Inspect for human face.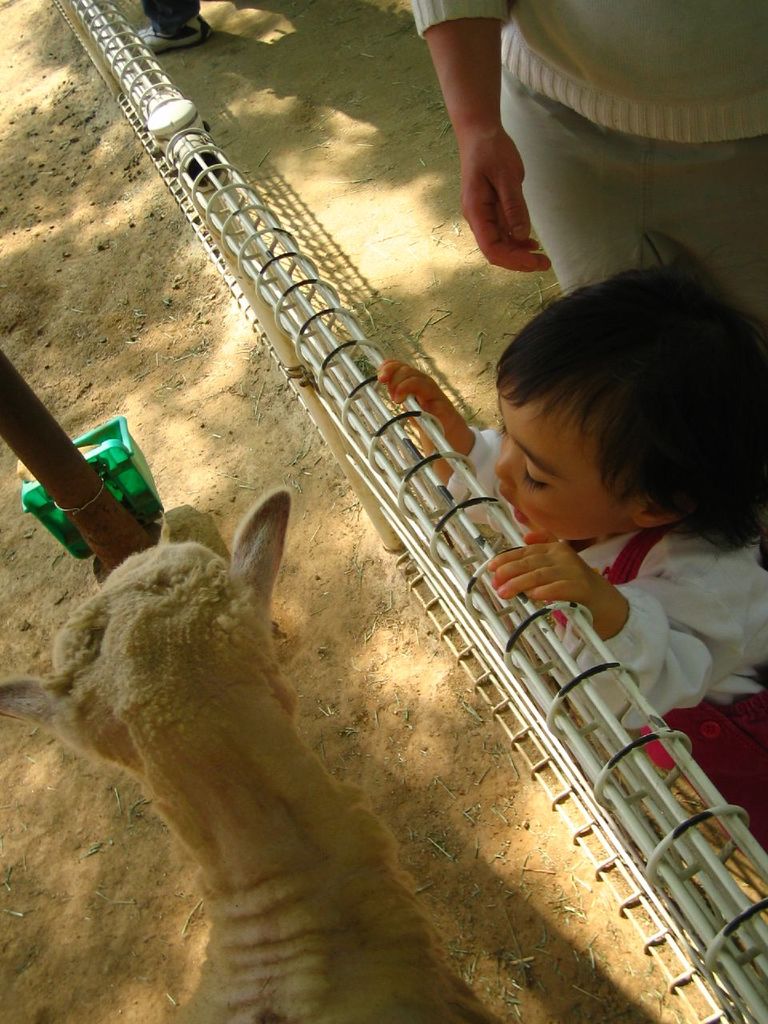
Inspection: BBox(487, 392, 628, 536).
